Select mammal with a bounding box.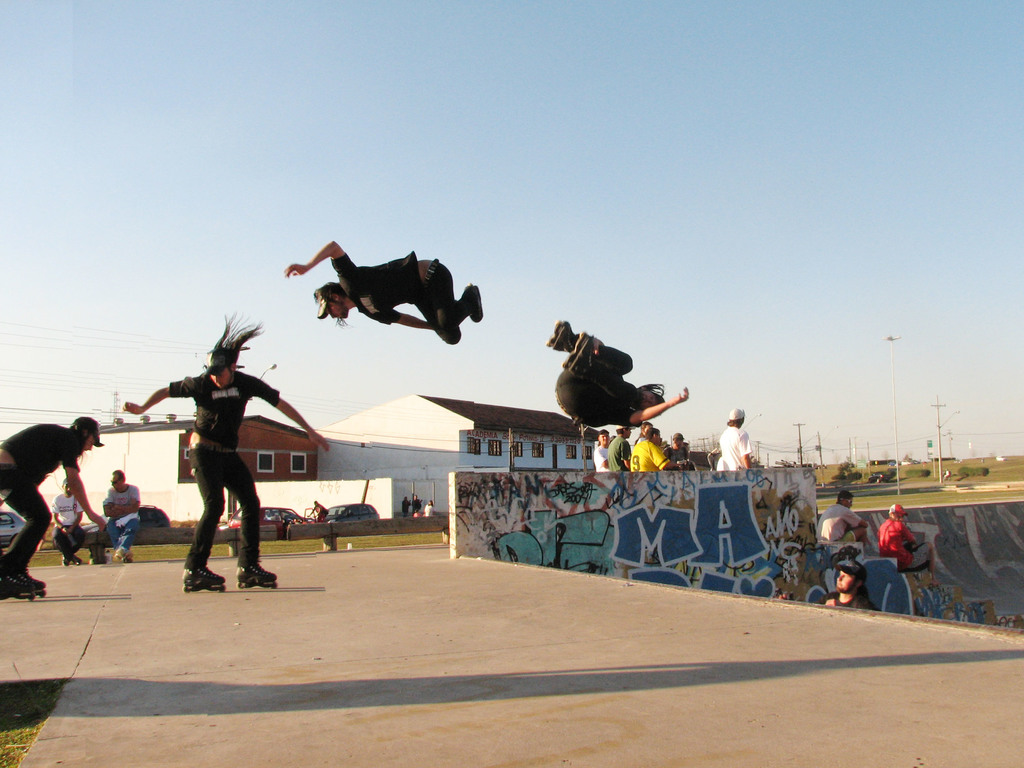
l=800, t=566, r=879, b=615.
